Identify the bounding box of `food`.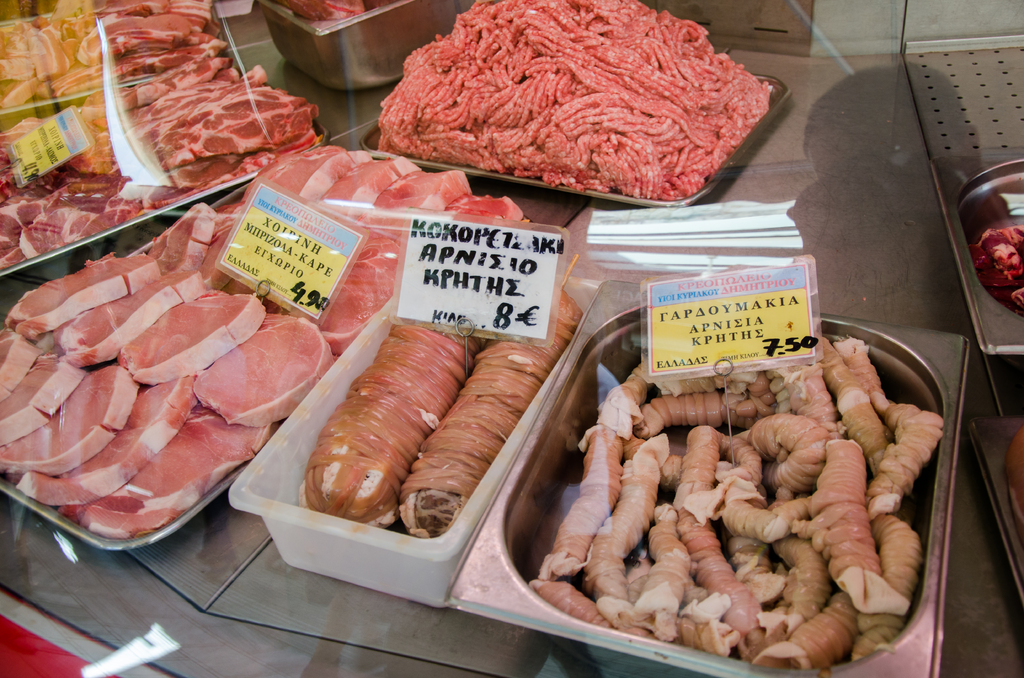
box=[289, 3, 1023, 318].
